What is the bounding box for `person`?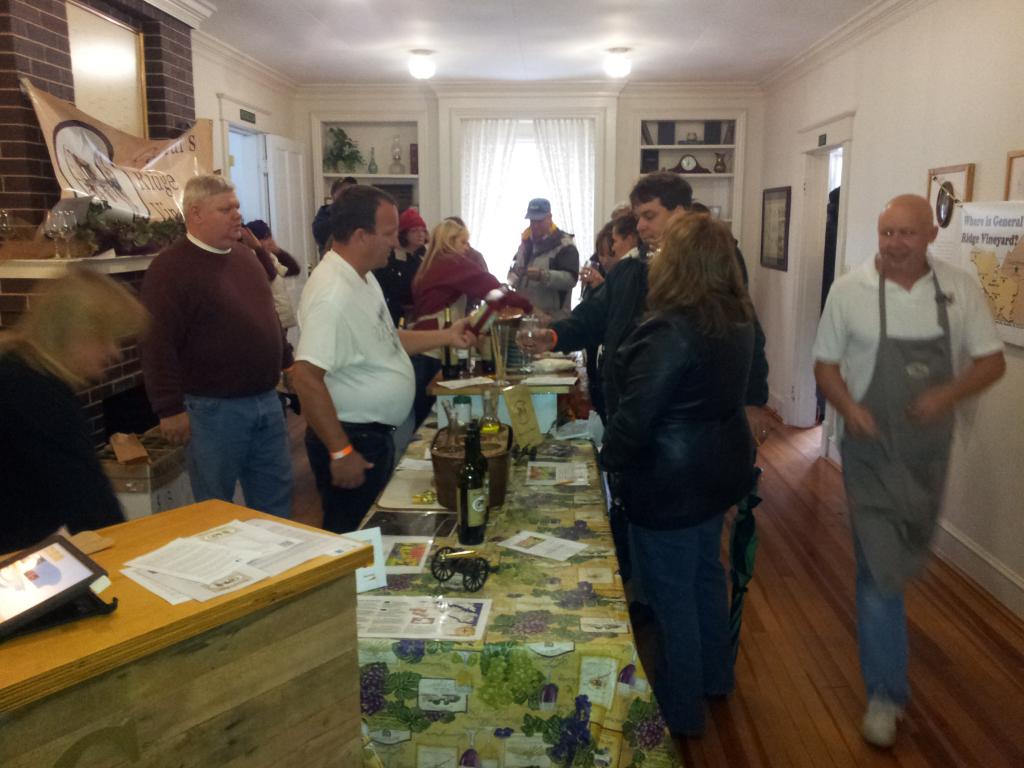
select_region(509, 196, 579, 317).
